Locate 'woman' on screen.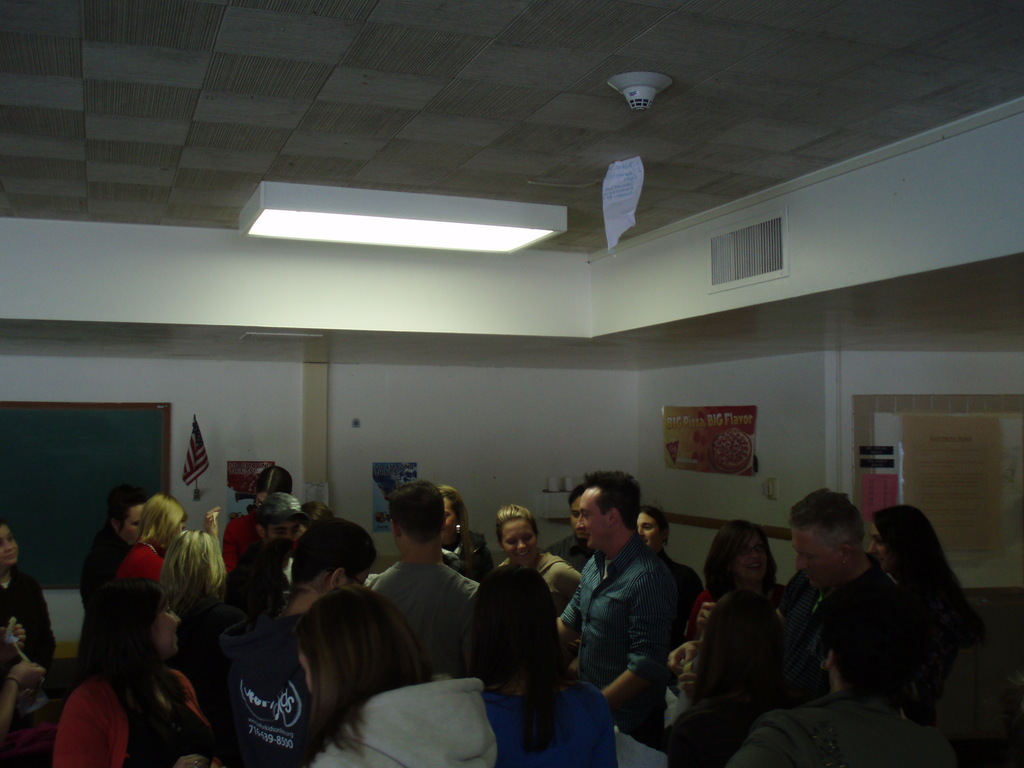
On screen at pyautogui.locateOnScreen(627, 502, 714, 656).
